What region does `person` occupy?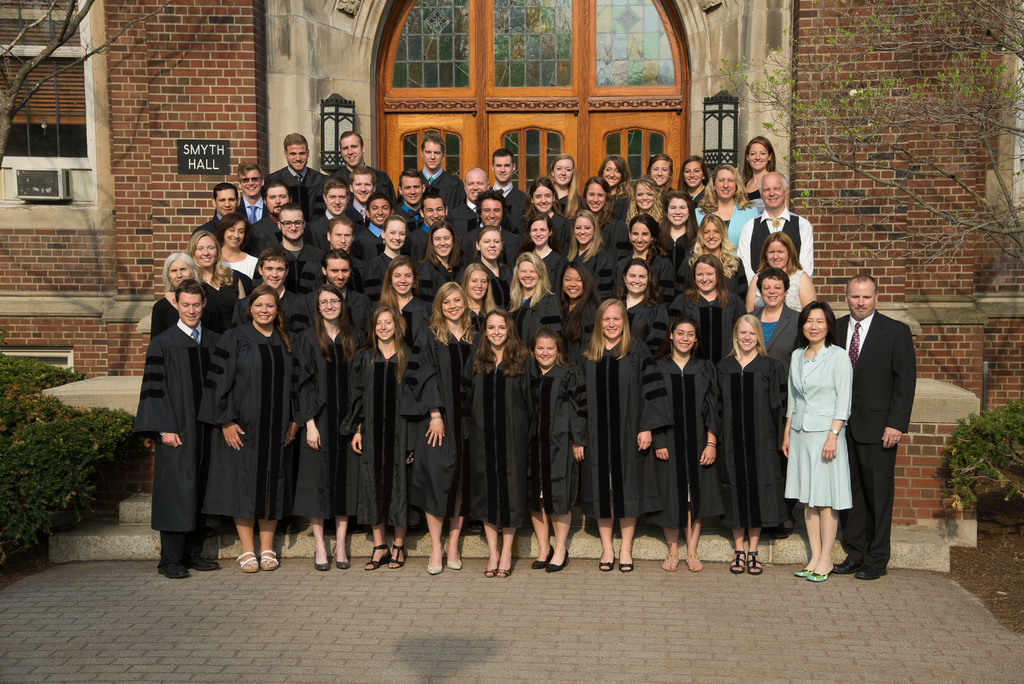
422,222,467,287.
